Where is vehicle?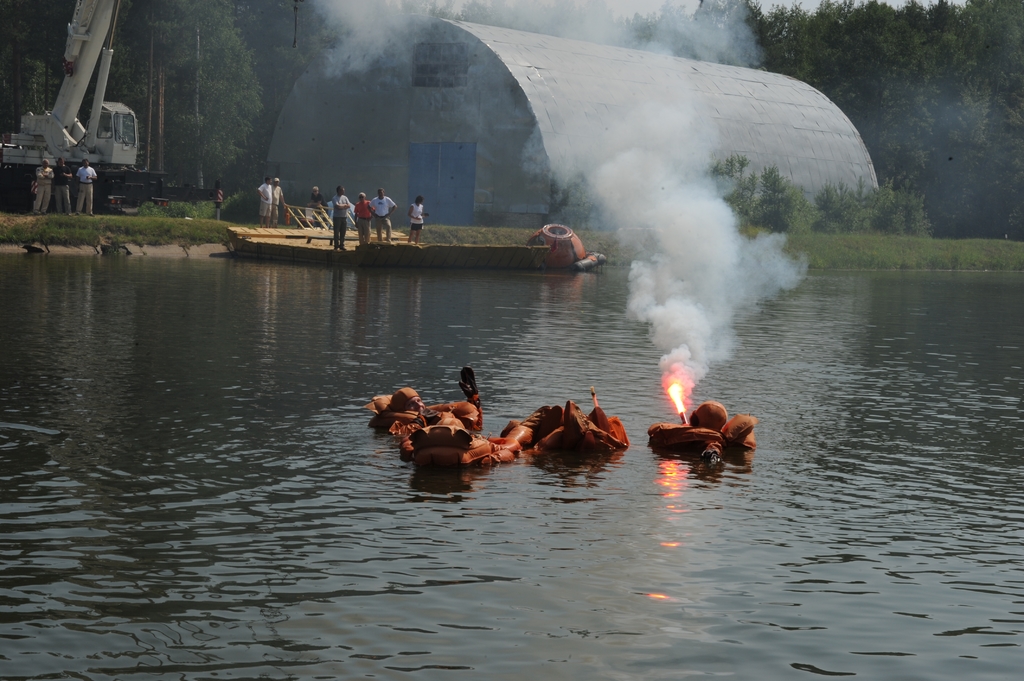
0 0 218 221.
